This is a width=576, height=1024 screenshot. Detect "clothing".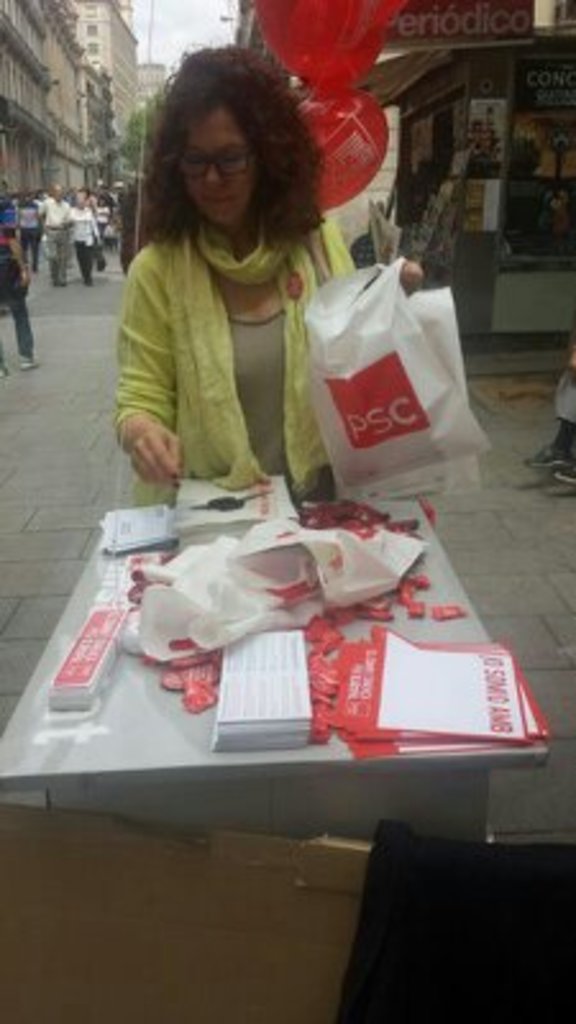
<bbox>74, 200, 97, 289</bbox>.
